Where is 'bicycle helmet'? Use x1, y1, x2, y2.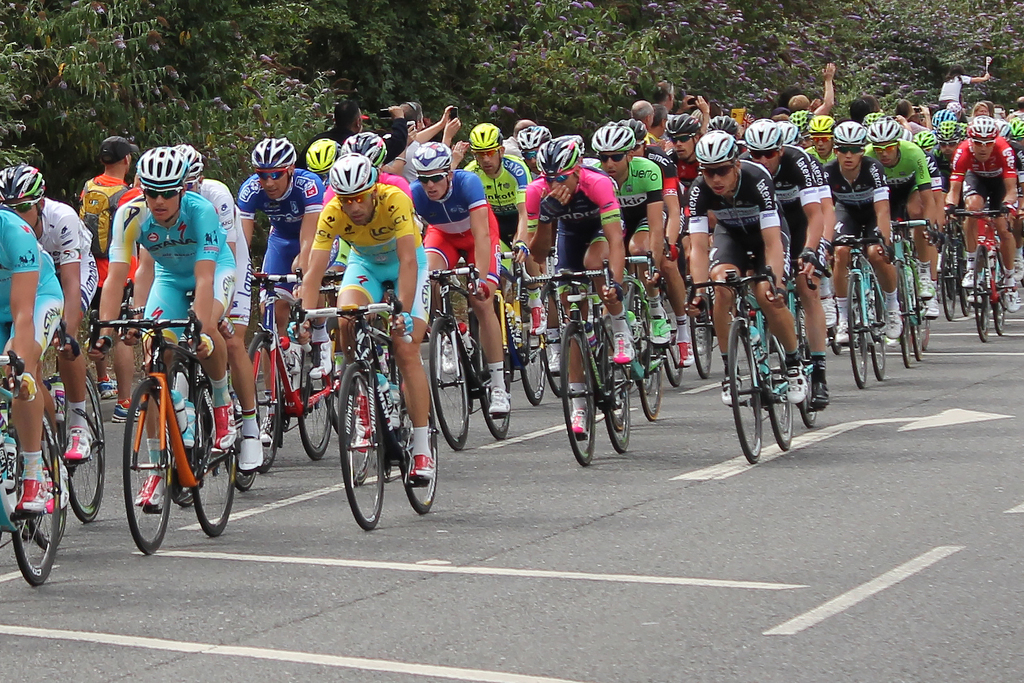
912, 132, 929, 147.
